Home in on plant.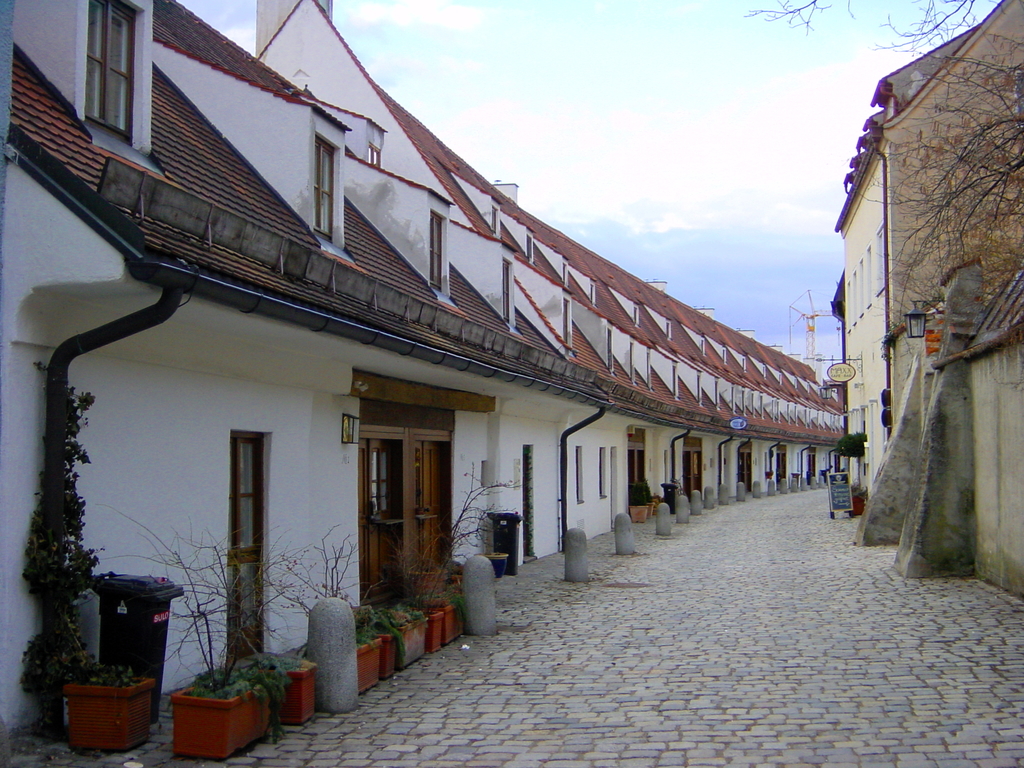
Homed in at [left=15, top=355, right=106, bottom=694].
